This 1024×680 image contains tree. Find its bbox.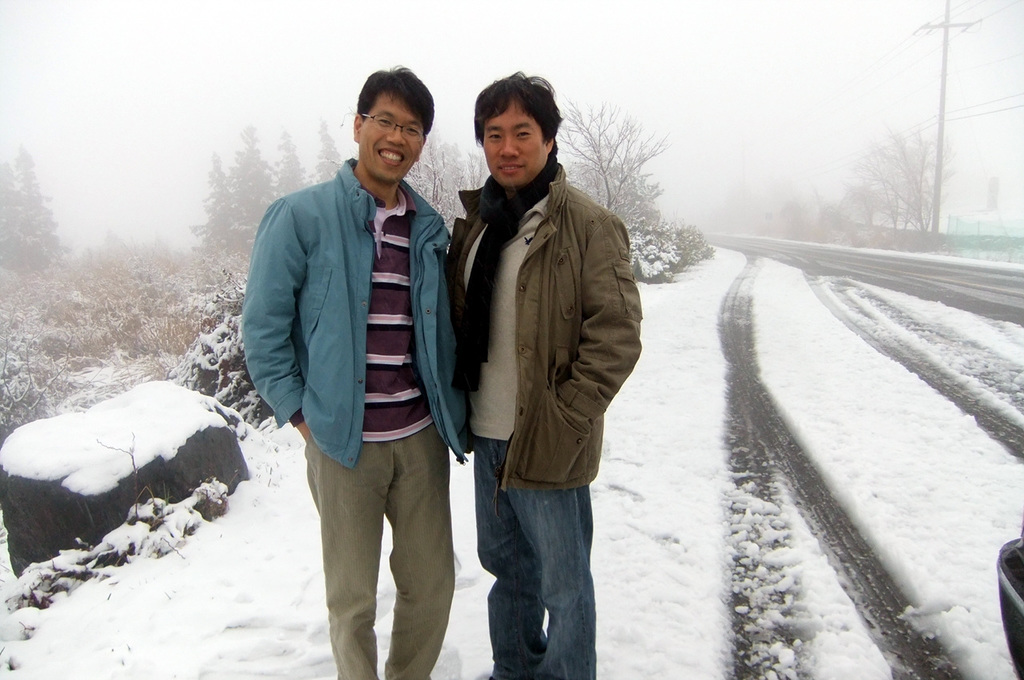
box=[190, 146, 251, 271].
